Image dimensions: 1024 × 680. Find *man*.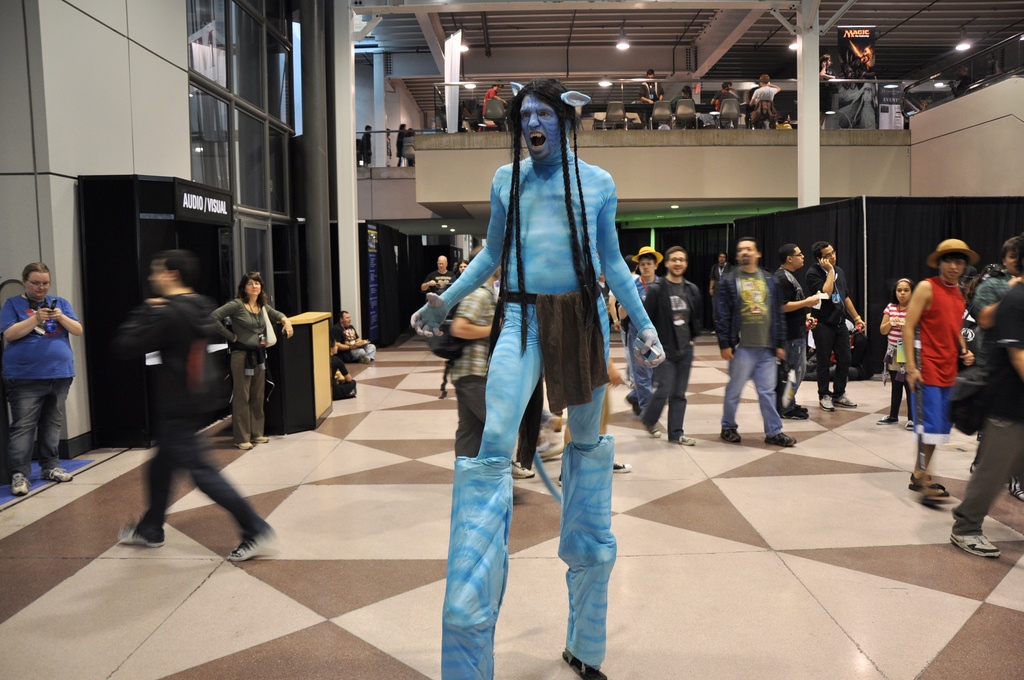
x1=554 y1=365 x2=630 y2=486.
